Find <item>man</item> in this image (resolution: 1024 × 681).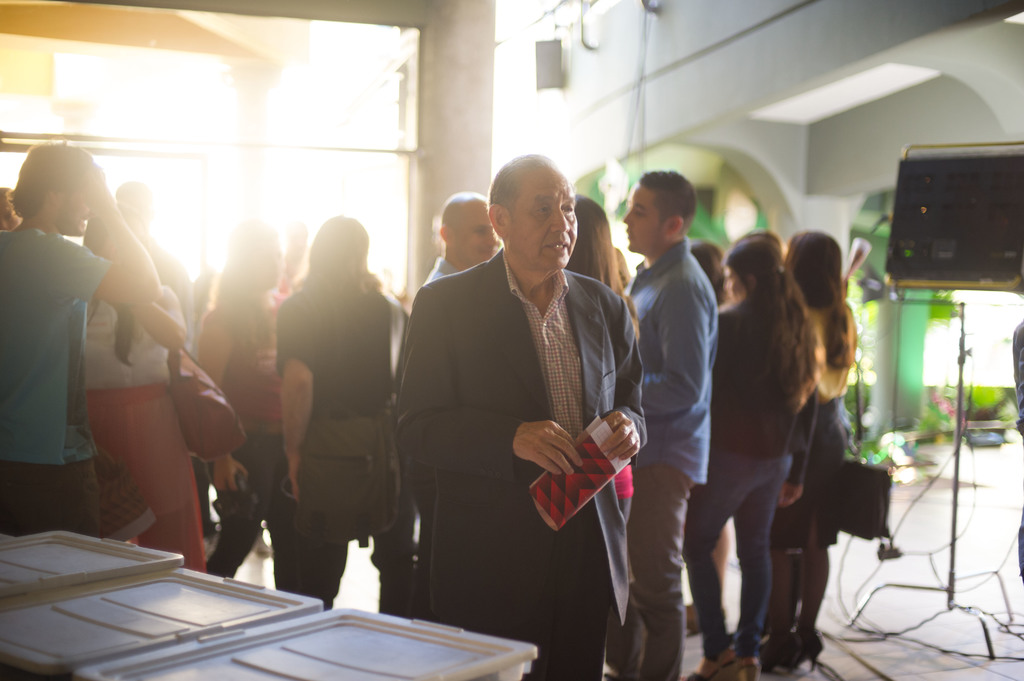
Rect(115, 179, 191, 354).
